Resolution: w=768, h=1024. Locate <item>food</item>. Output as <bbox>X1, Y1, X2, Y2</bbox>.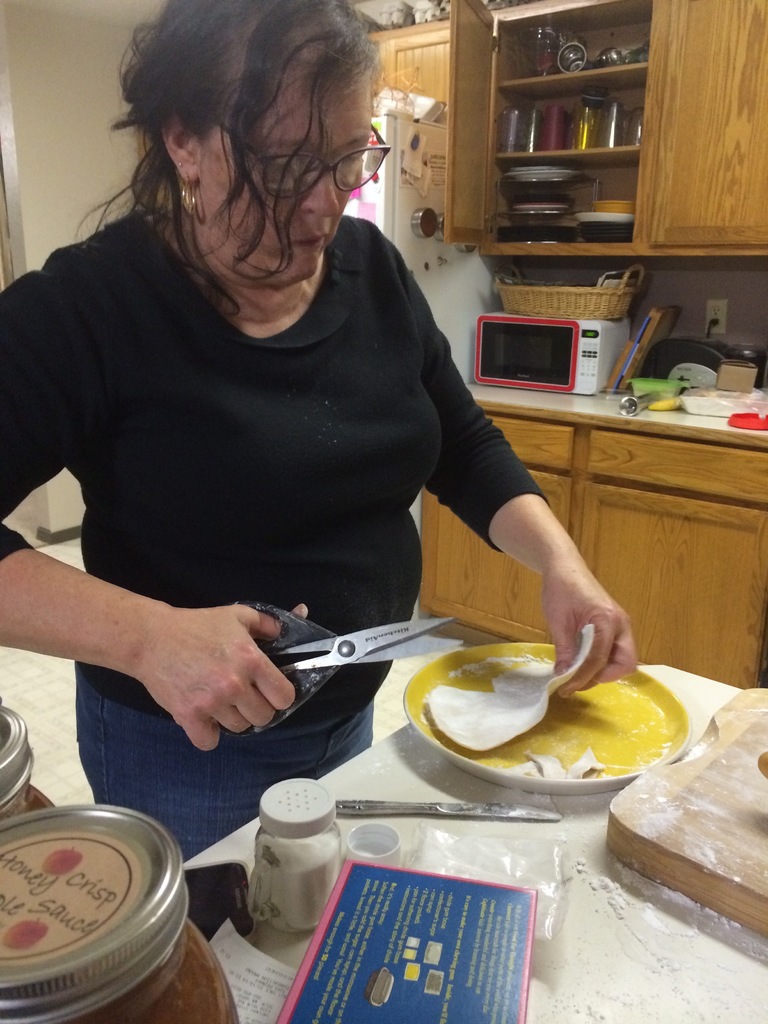
<bbox>416, 633, 596, 754</bbox>.
